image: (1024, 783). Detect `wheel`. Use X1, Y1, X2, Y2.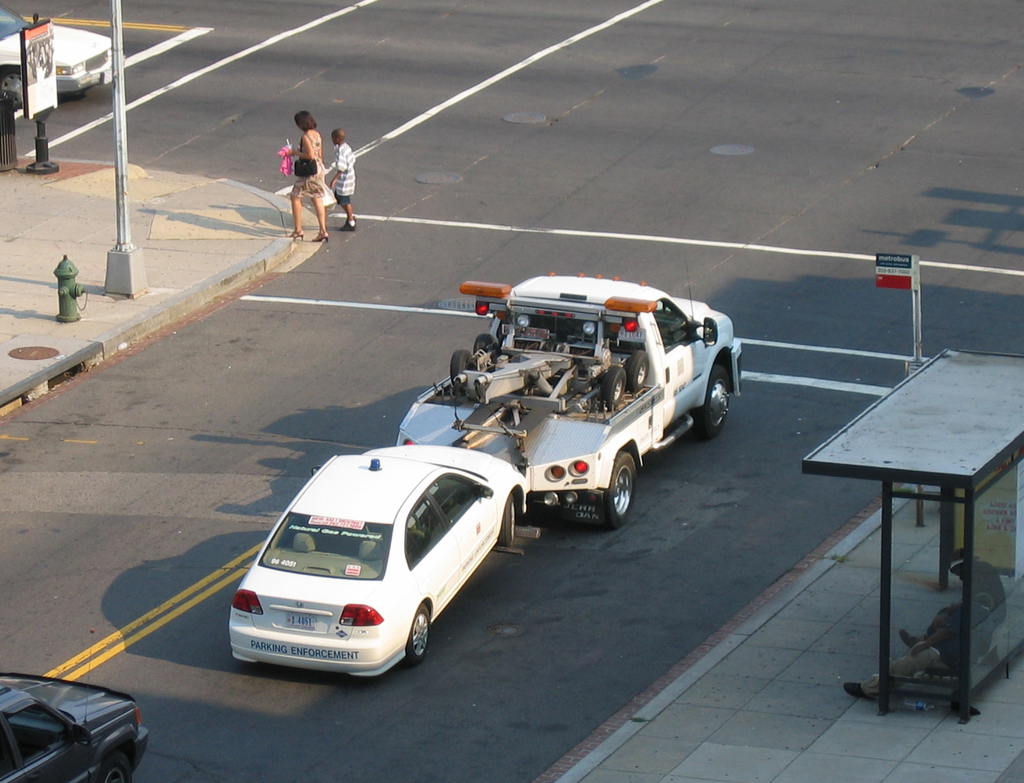
399, 600, 434, 671.
